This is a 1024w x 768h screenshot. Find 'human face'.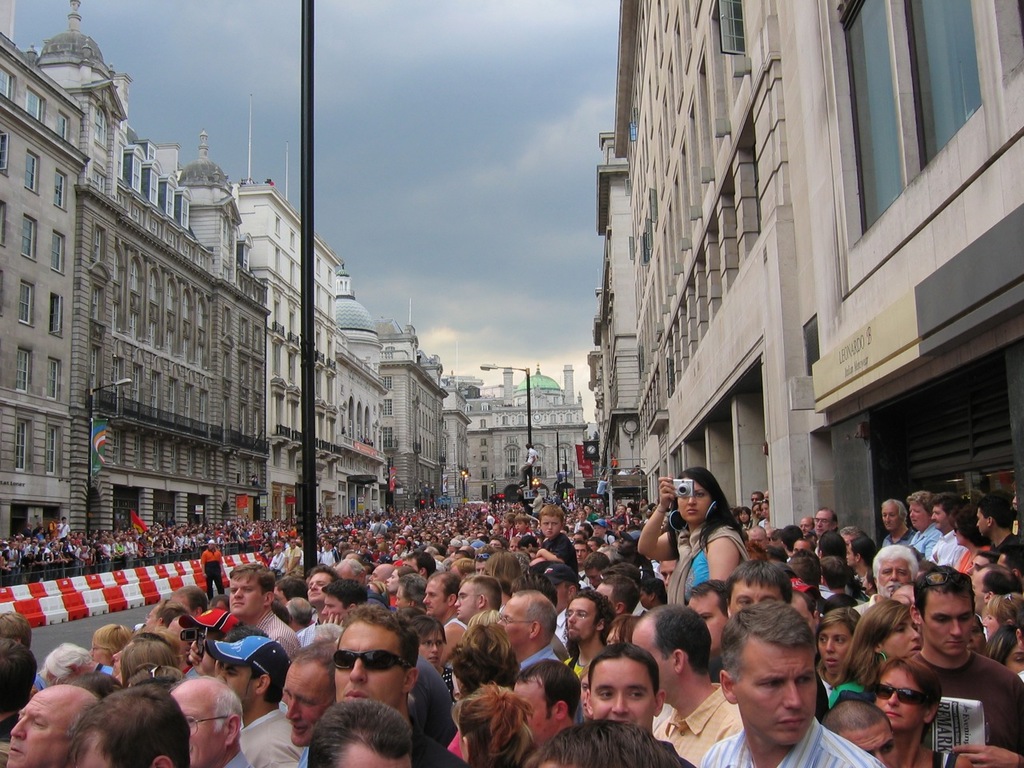
Bounding box: 672:474:714:529.
